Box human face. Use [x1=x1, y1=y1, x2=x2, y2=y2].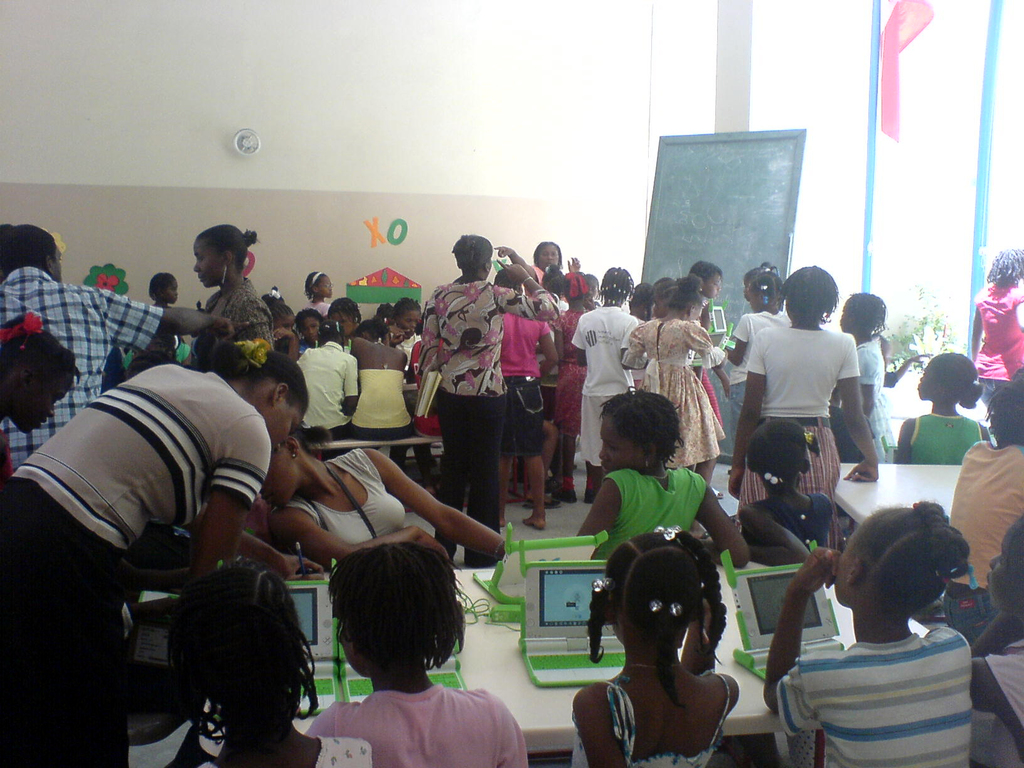
[x1=701, y1=274, x2=721, y2=299].
